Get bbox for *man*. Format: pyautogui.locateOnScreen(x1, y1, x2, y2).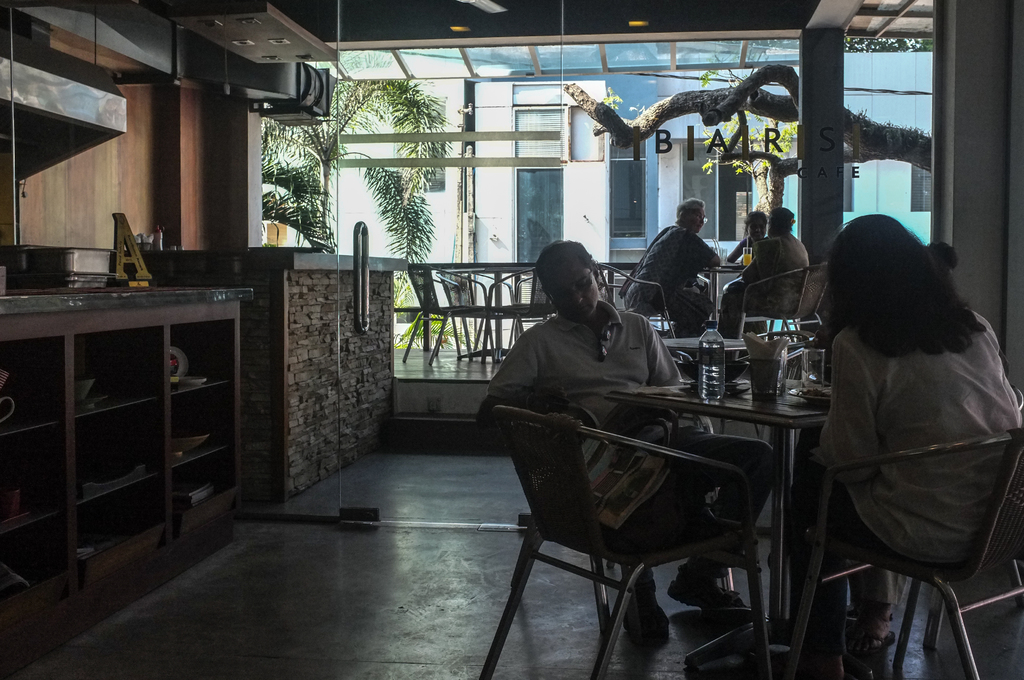
pyautogui.locateOnScreen(476, 237, 778, 641).
